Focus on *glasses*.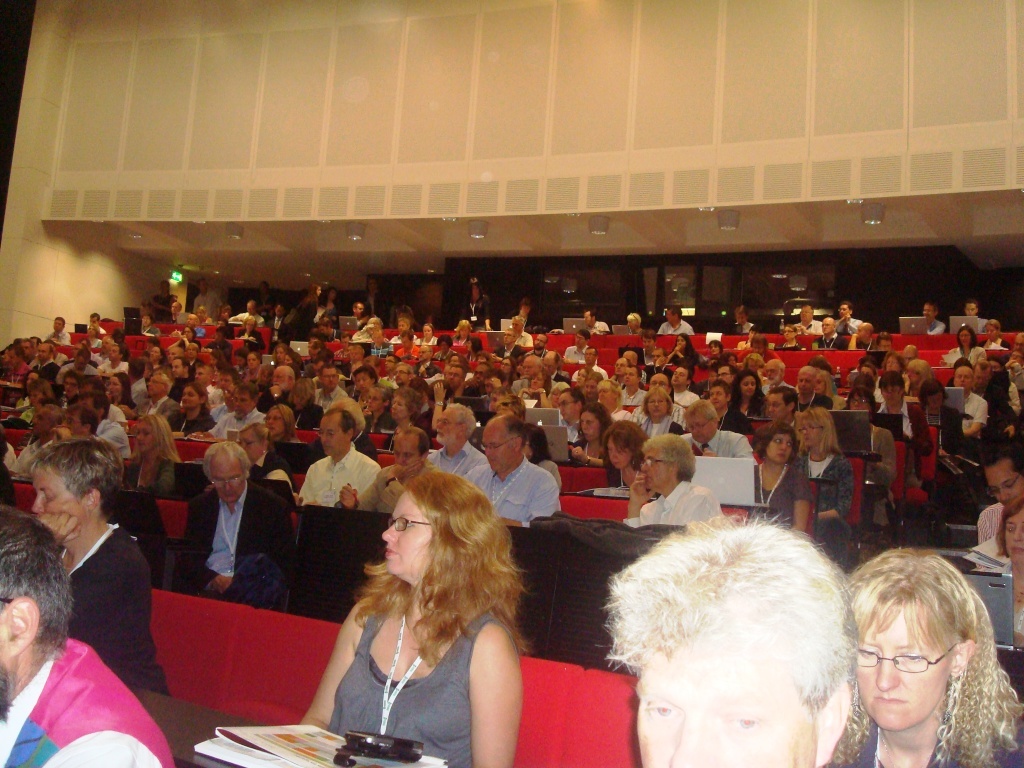
Focused at box(556, 404, 581, 406).
